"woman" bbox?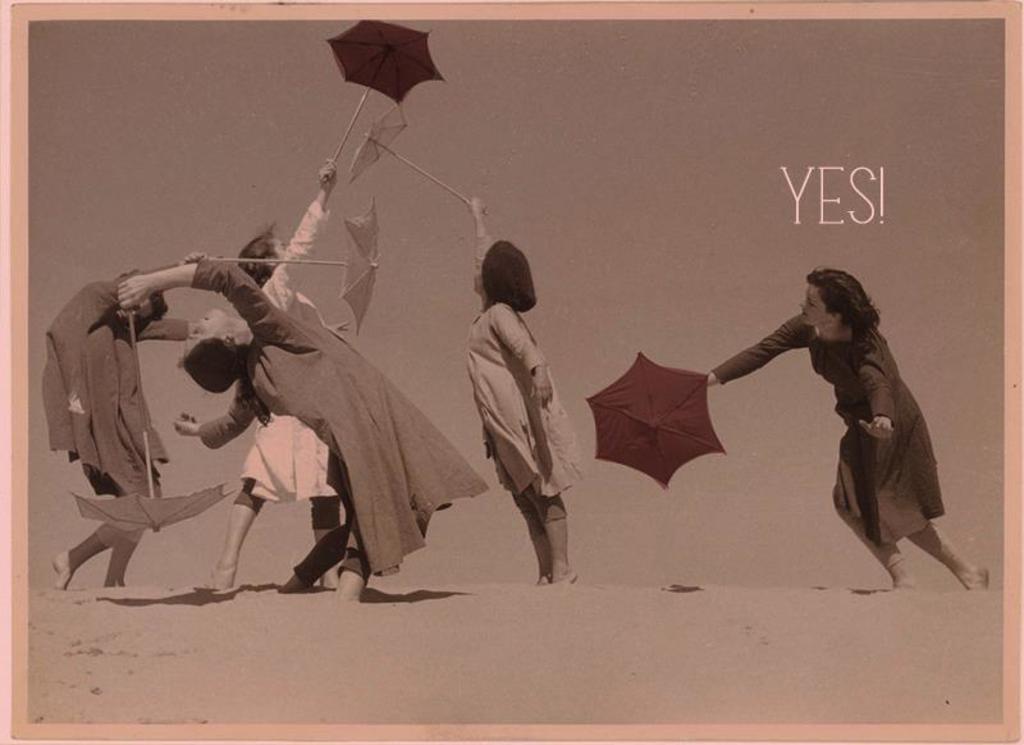
(left=698, top=269, right=991, bottom=591)
